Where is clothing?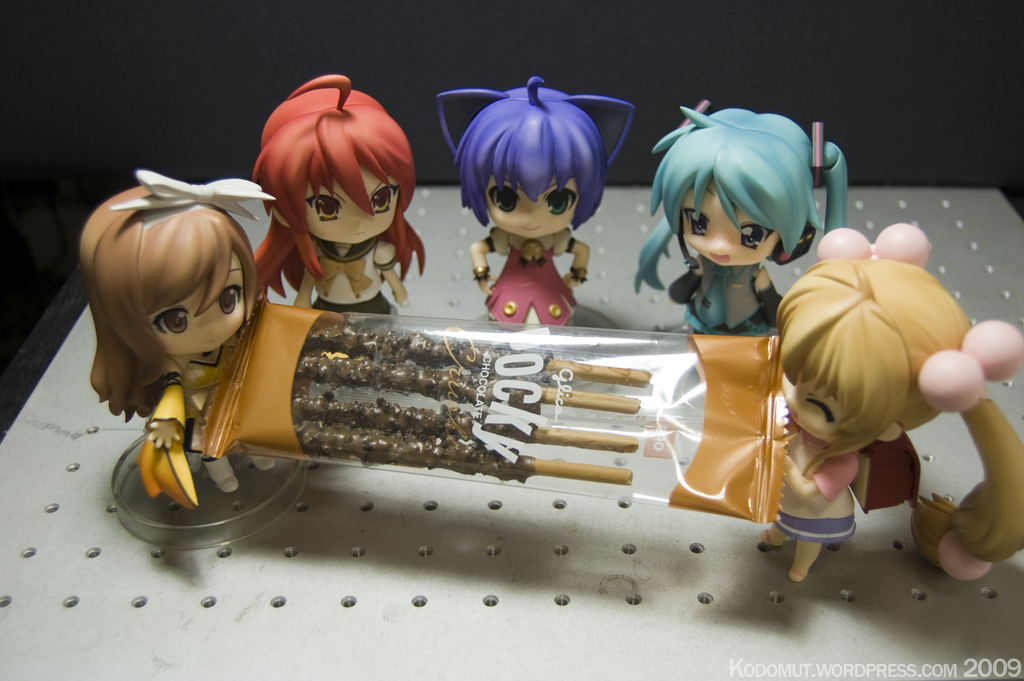
<bbox>774, 430, 850, 535</bbox>.
